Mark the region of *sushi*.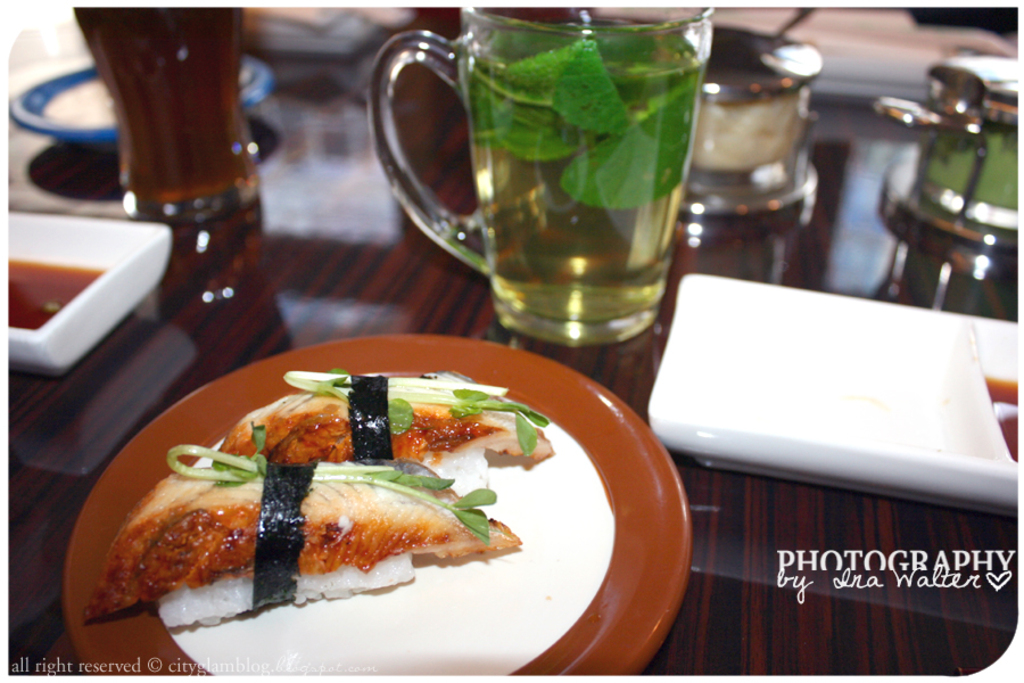
Region: select_region(221, 359, 555, 459).
